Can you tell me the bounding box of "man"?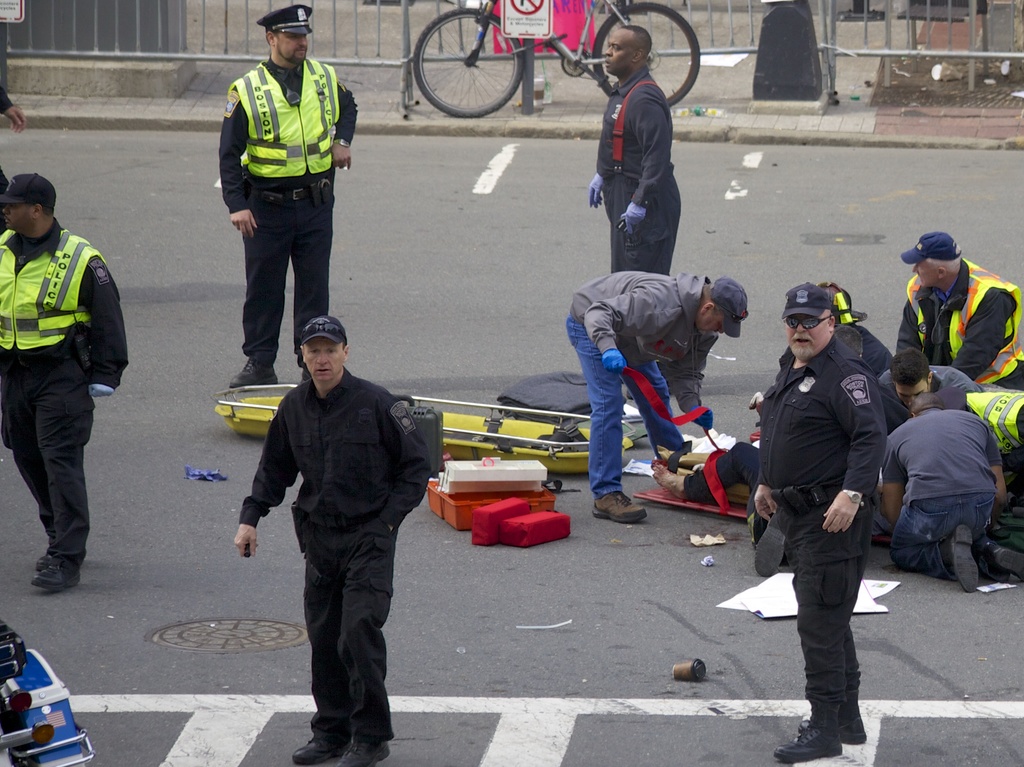
locate(568, 270, 747, 521).
